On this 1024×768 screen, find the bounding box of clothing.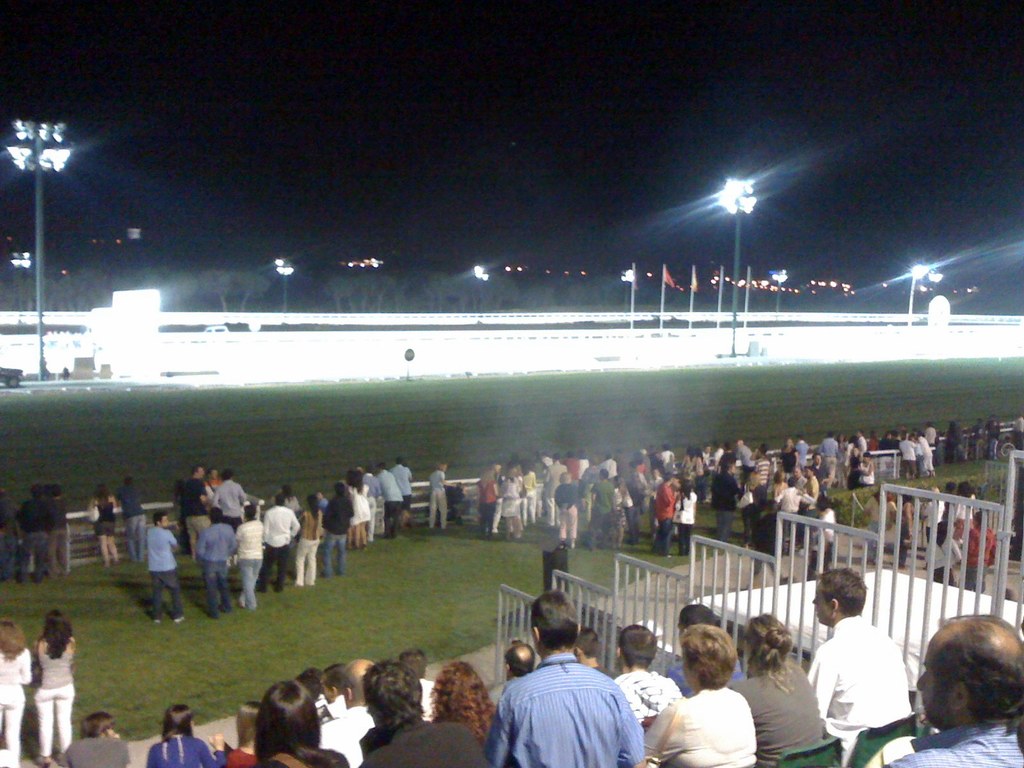
Bounding box: BBox(499, 477, 520, 539).
